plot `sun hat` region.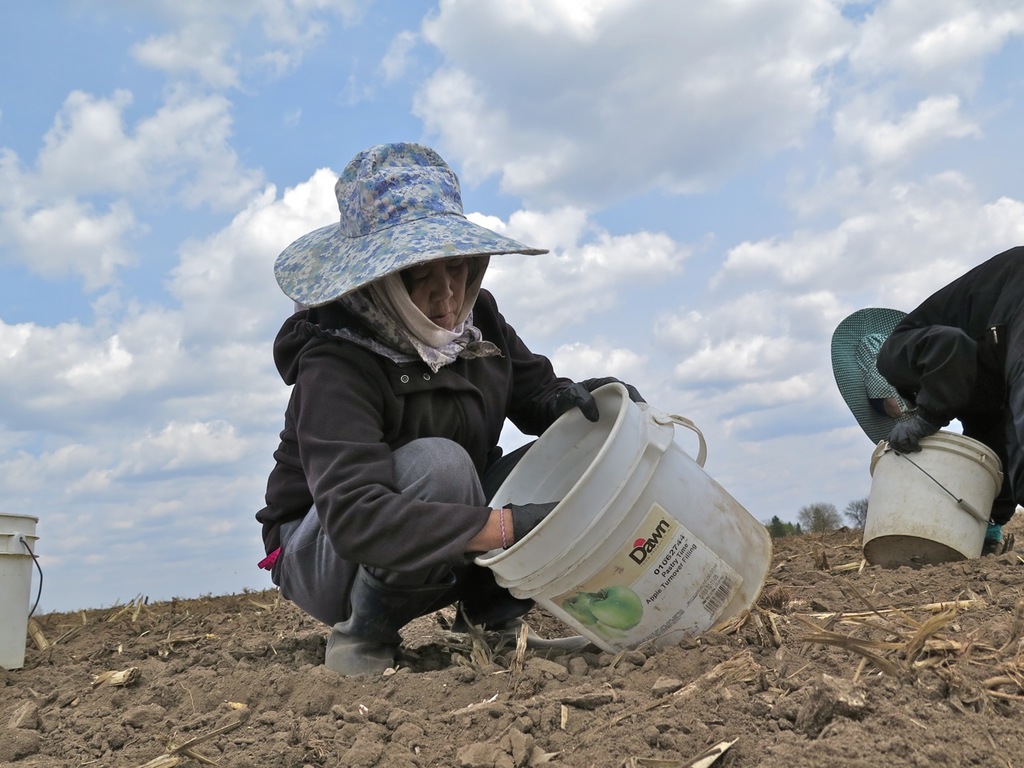
Plotted at Rect(831, 305, 913, 450).
